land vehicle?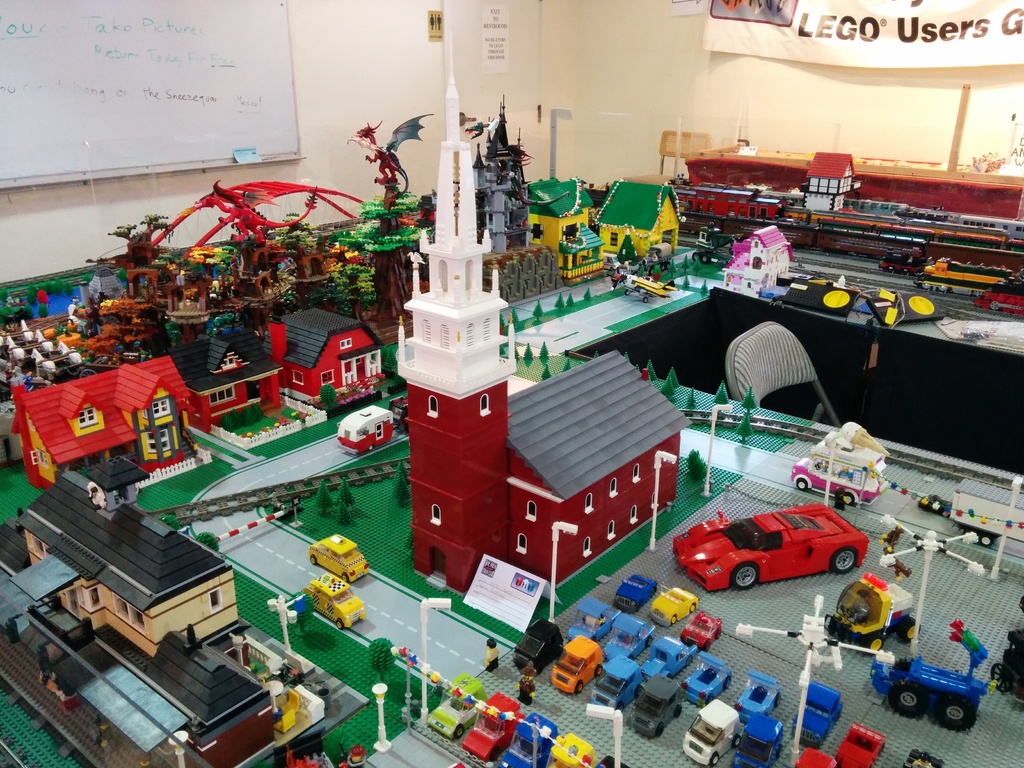
box=[833, 722, 886, 767]
